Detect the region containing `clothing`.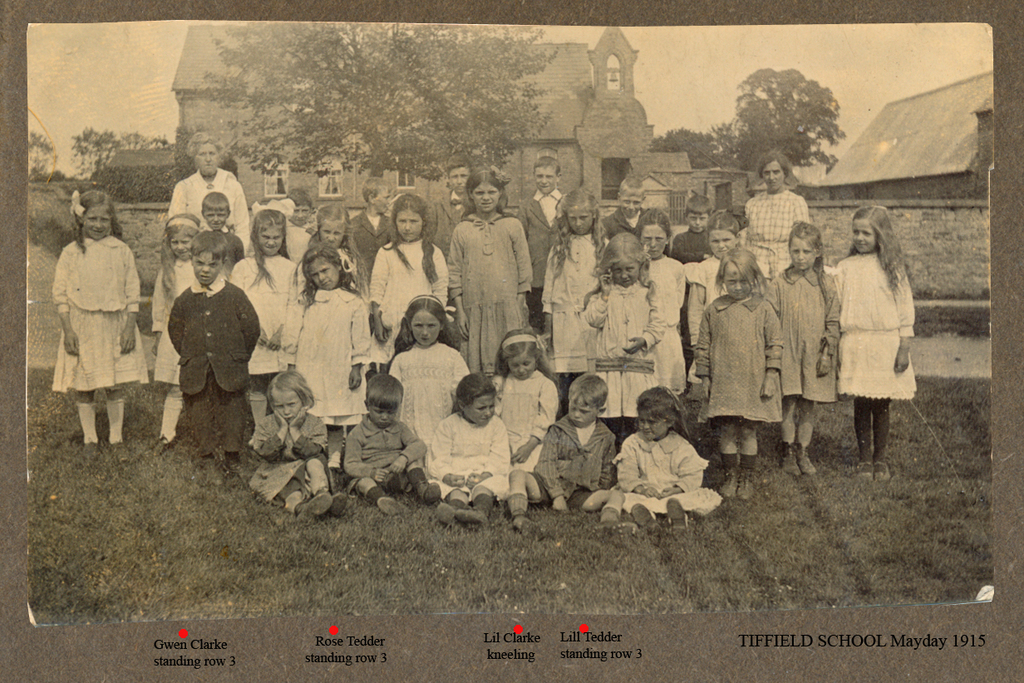
[left=529, top=410, right=624, bottom=507].
